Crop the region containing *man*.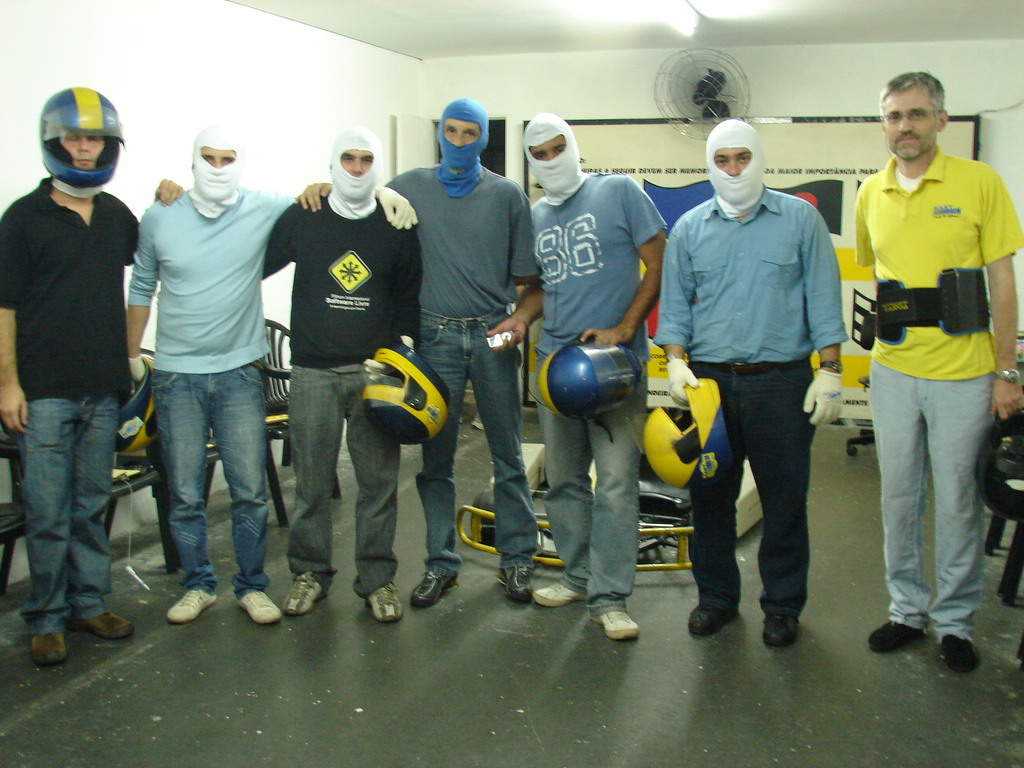
Crop region: x1=123, y1=124, x2=422, y2=627.
